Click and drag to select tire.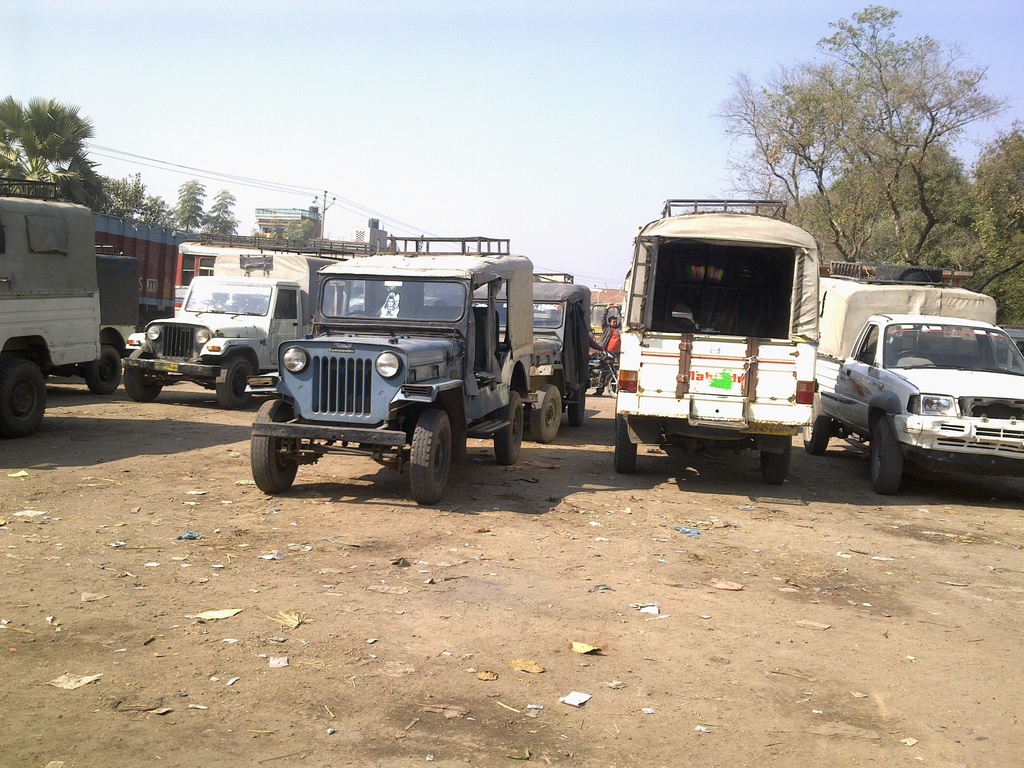
Selection: pyautogui.locateOnScreen(605, 370, 620, 399).
